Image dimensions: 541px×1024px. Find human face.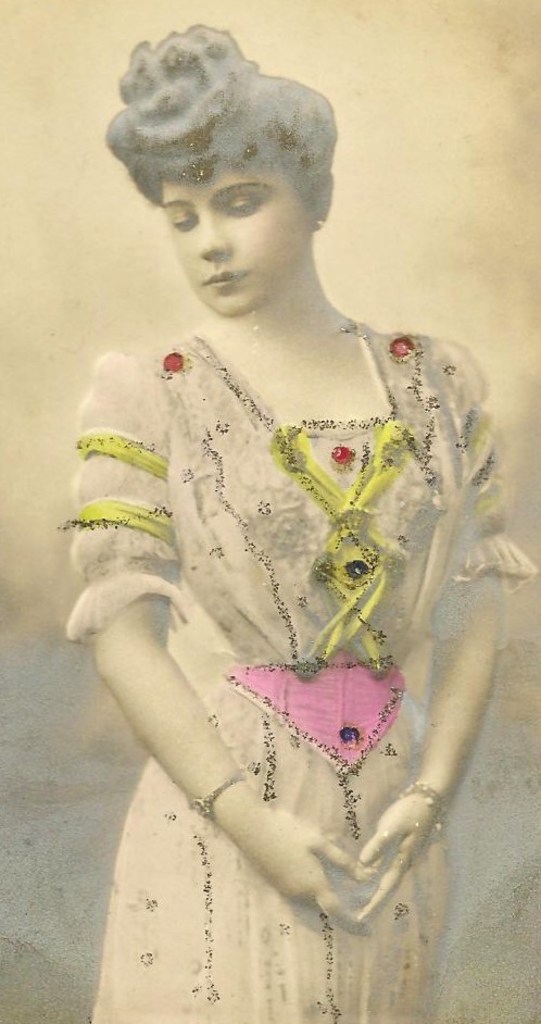
[x1=155, y1=154, x2=313, y2=313].
